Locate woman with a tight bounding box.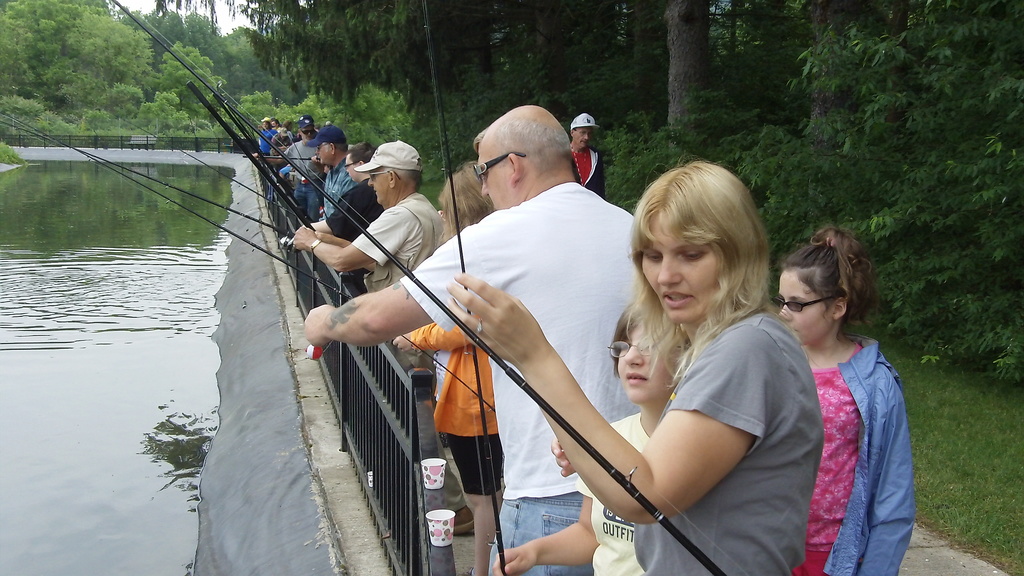
rect(385, 159, 499, 575).
